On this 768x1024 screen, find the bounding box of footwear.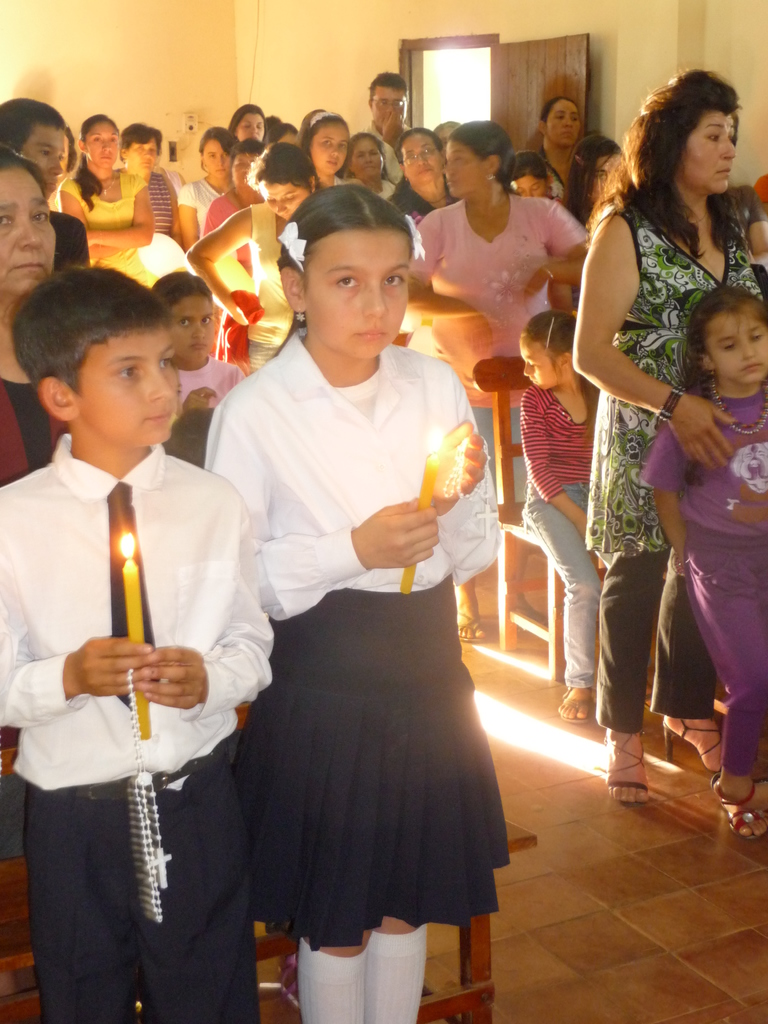
Bounding box: left=609, top=732, right=649, bottom=806.
